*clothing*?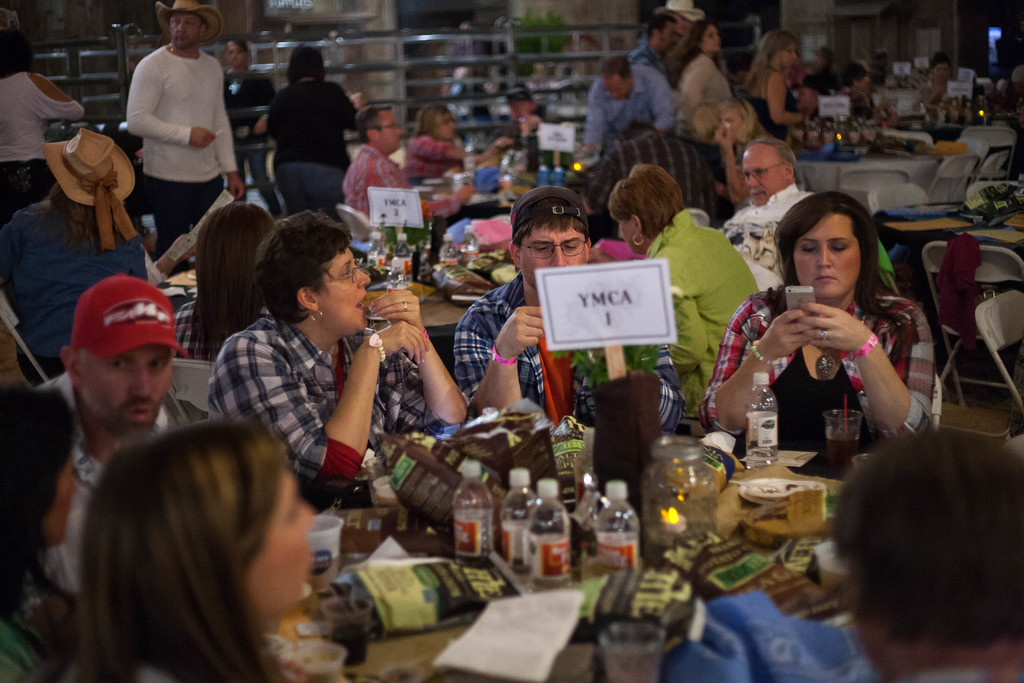
0,70,86,214
